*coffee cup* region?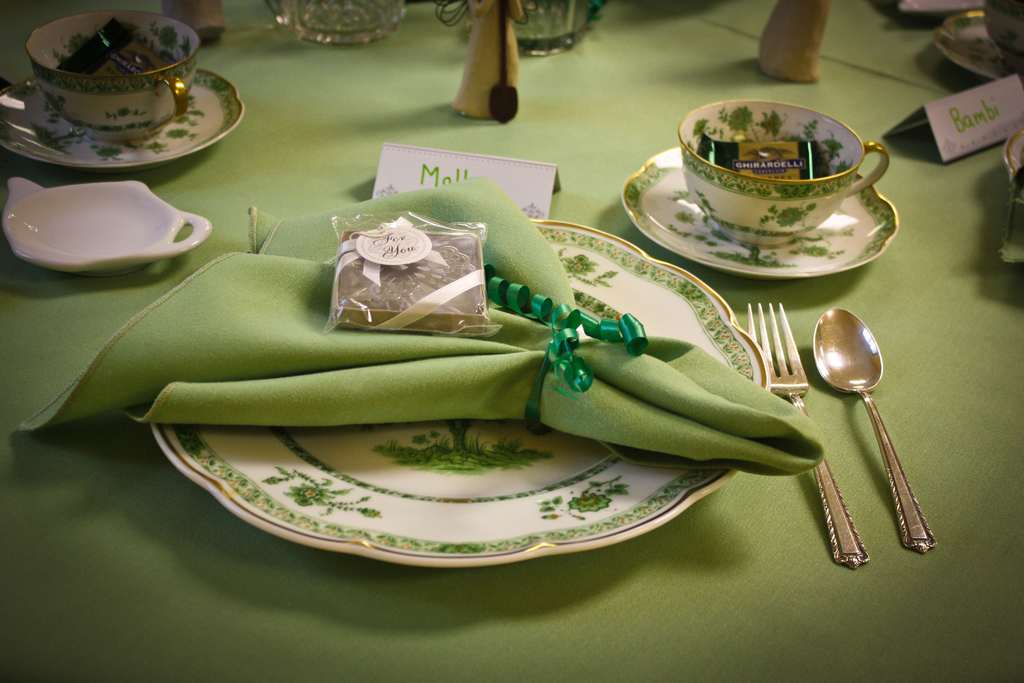
[984,0,1023,72]
